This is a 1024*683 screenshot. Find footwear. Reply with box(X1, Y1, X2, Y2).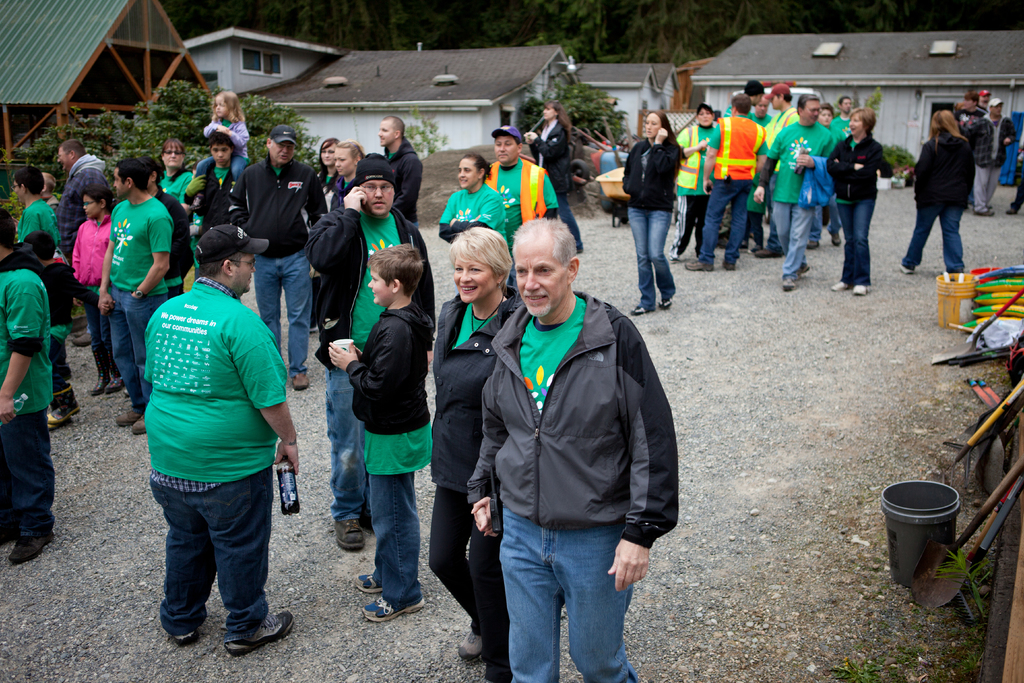
box(1006, 205, 1020, 215).
